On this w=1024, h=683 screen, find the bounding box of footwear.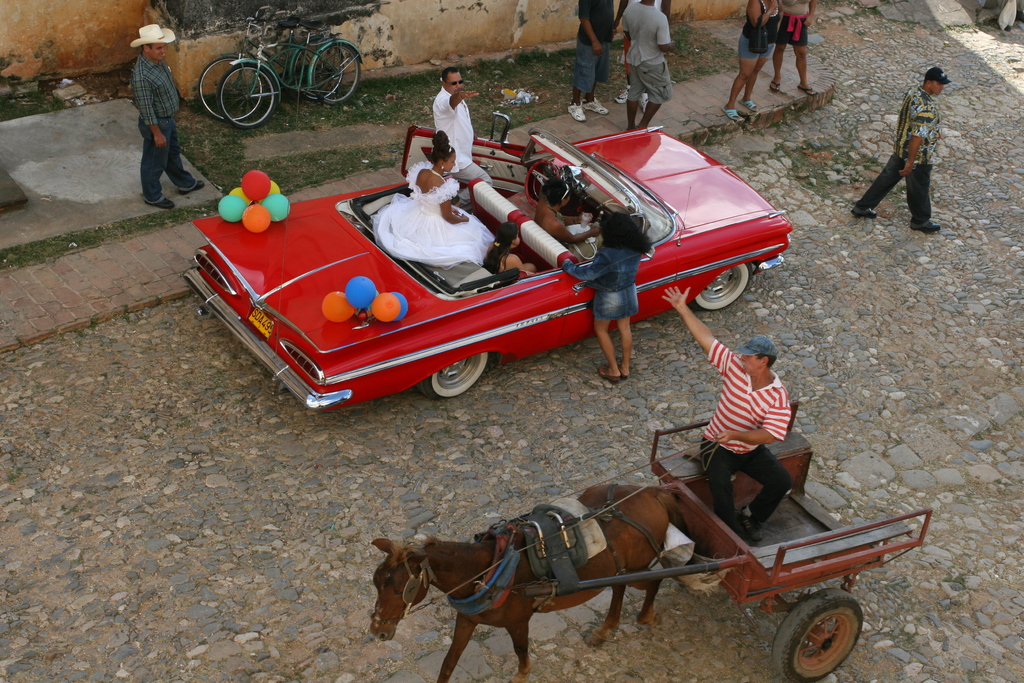
Bounding box: <bbox>637, 90, 646, 110</bbox>.
